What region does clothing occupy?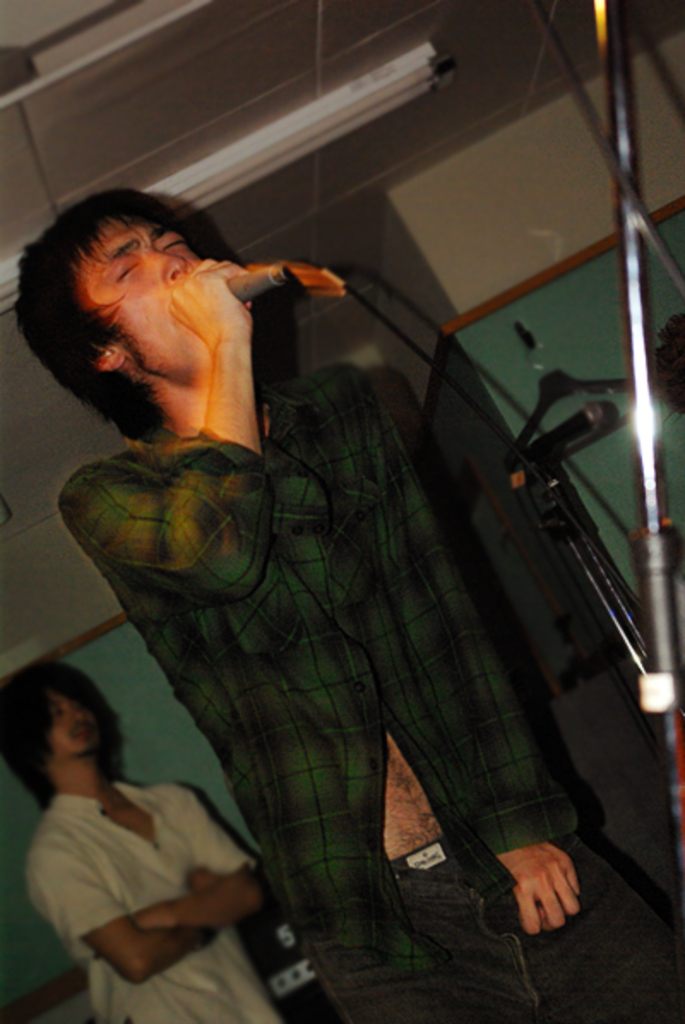
(left=7, top=728, right=274, bottom=1007).
